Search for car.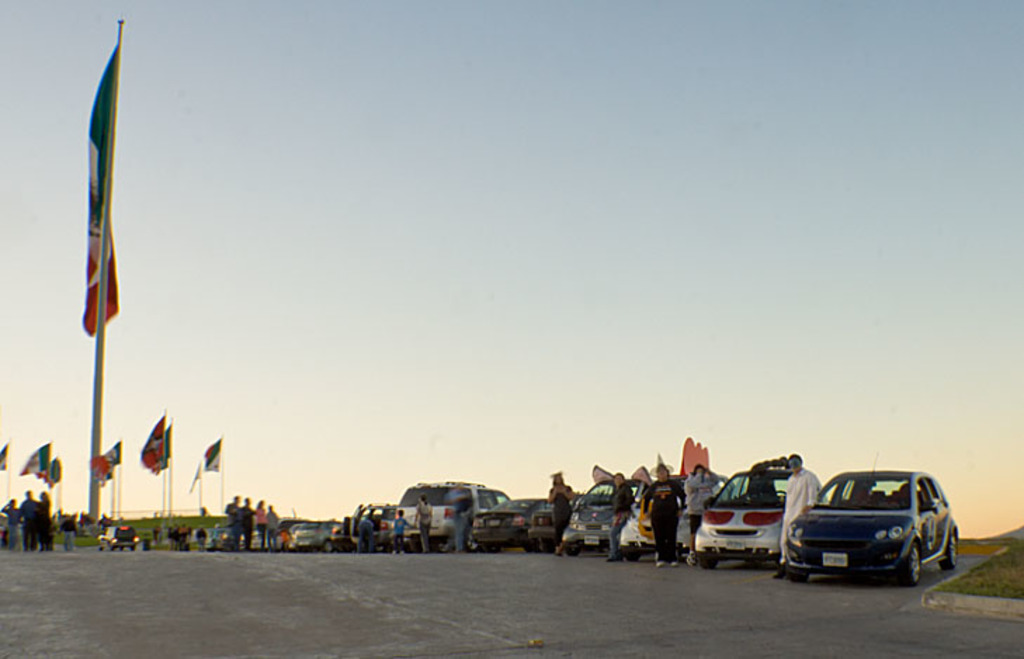
Found at 788/469/957/583.
